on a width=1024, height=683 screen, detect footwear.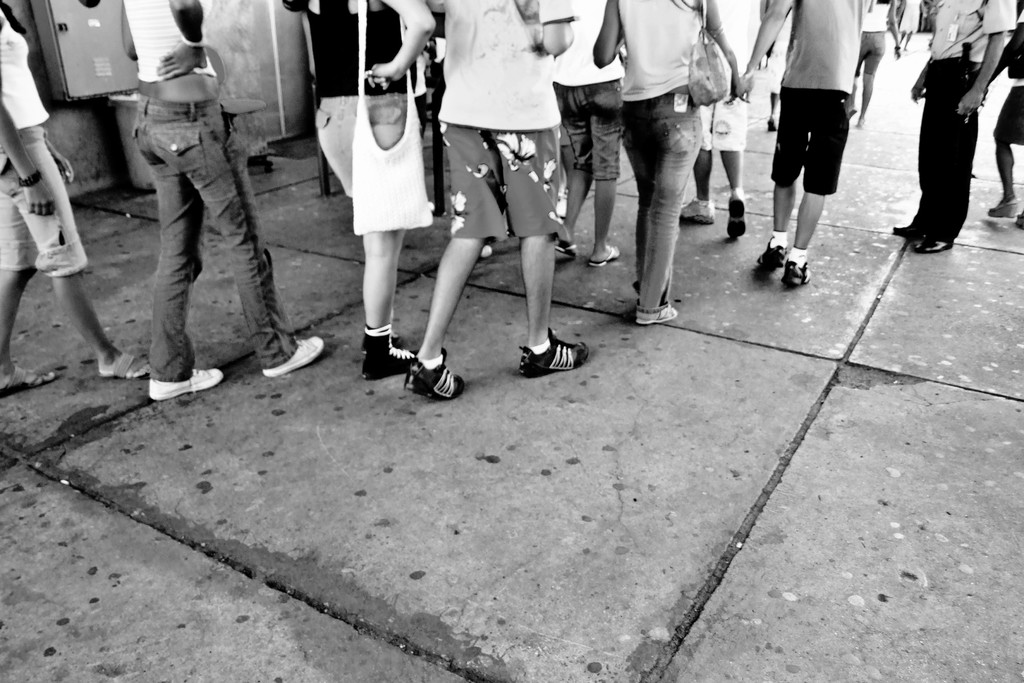
[525,324,591,380].
